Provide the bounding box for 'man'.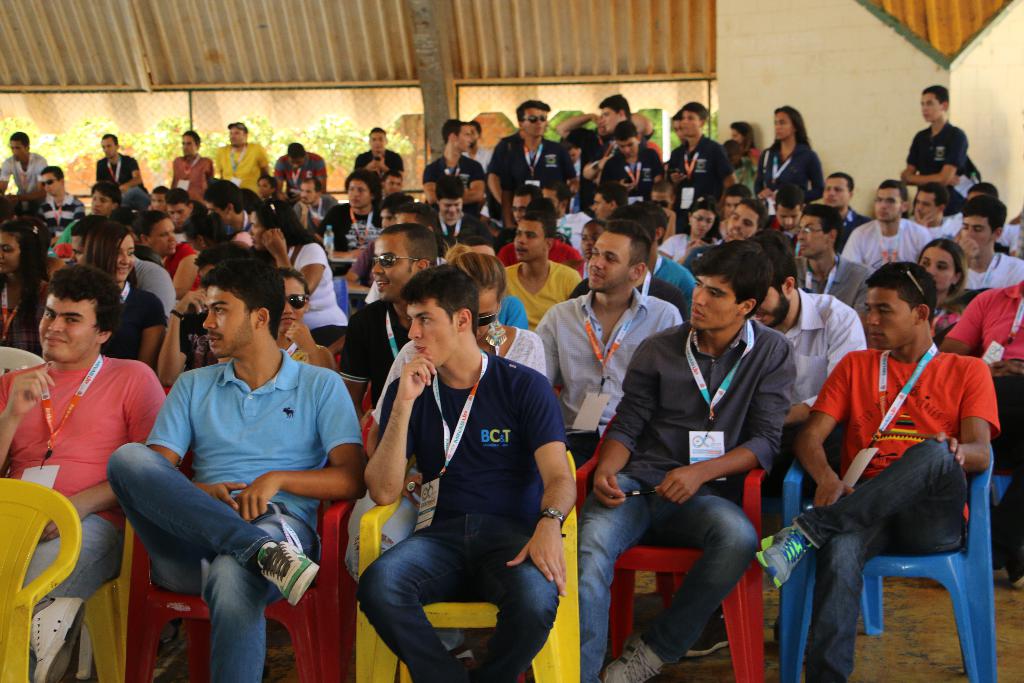
<bbox>792, 202, 876, 322</bbox>.
